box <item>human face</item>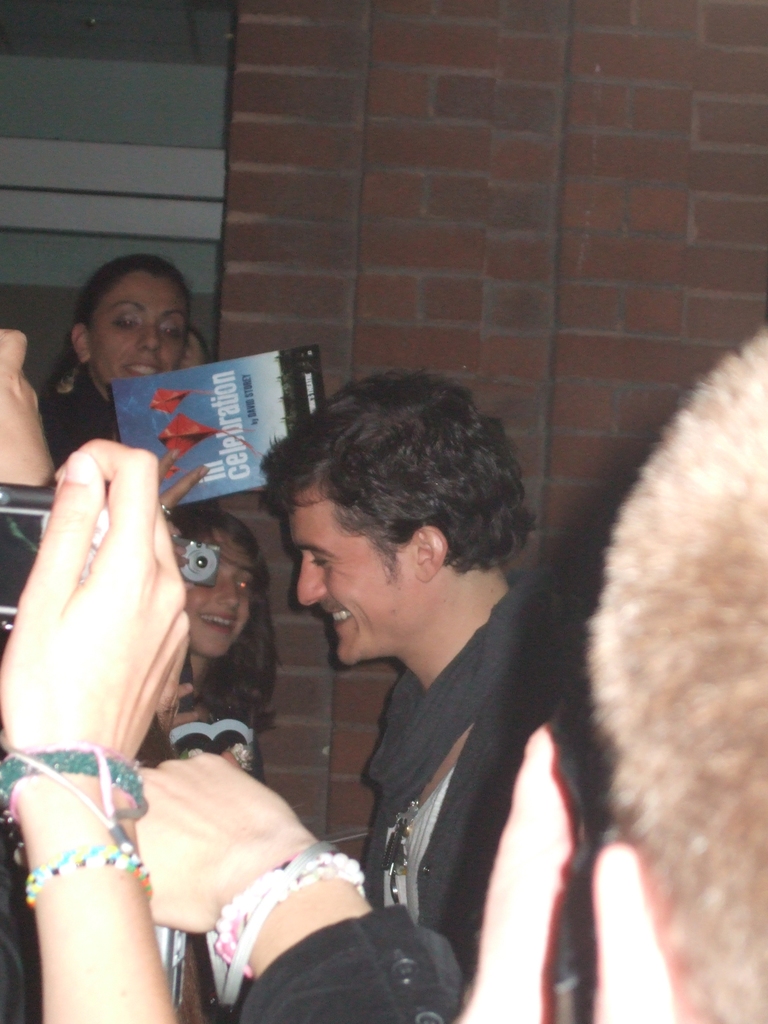
[x1=188, y1=543, x2=247, y2=652]
